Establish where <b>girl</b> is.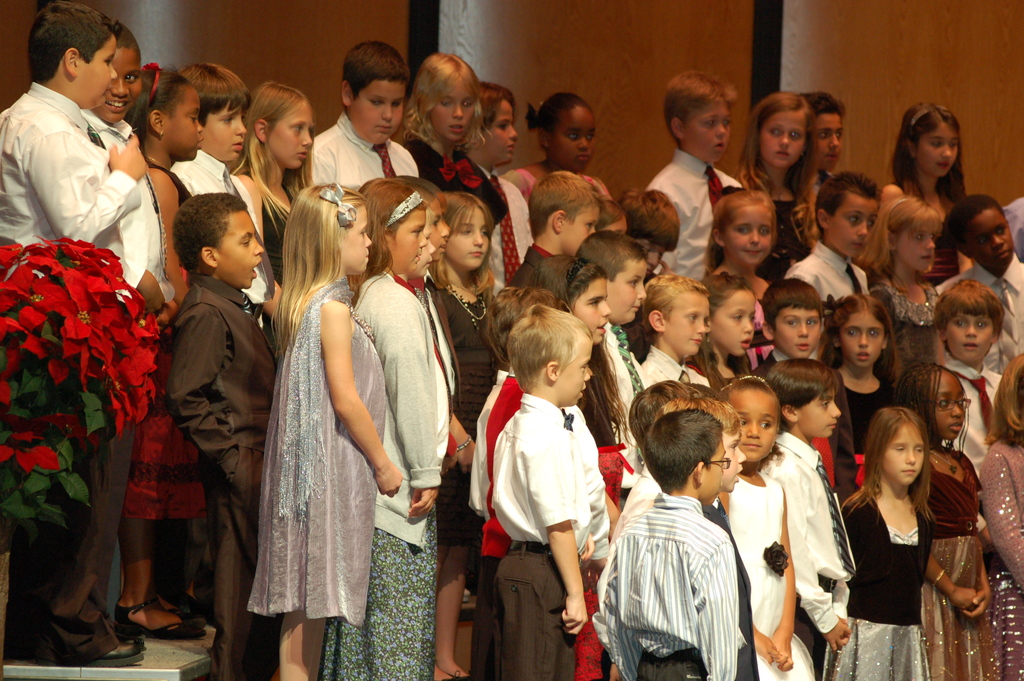
Established at [886, 99, 969, 200].
